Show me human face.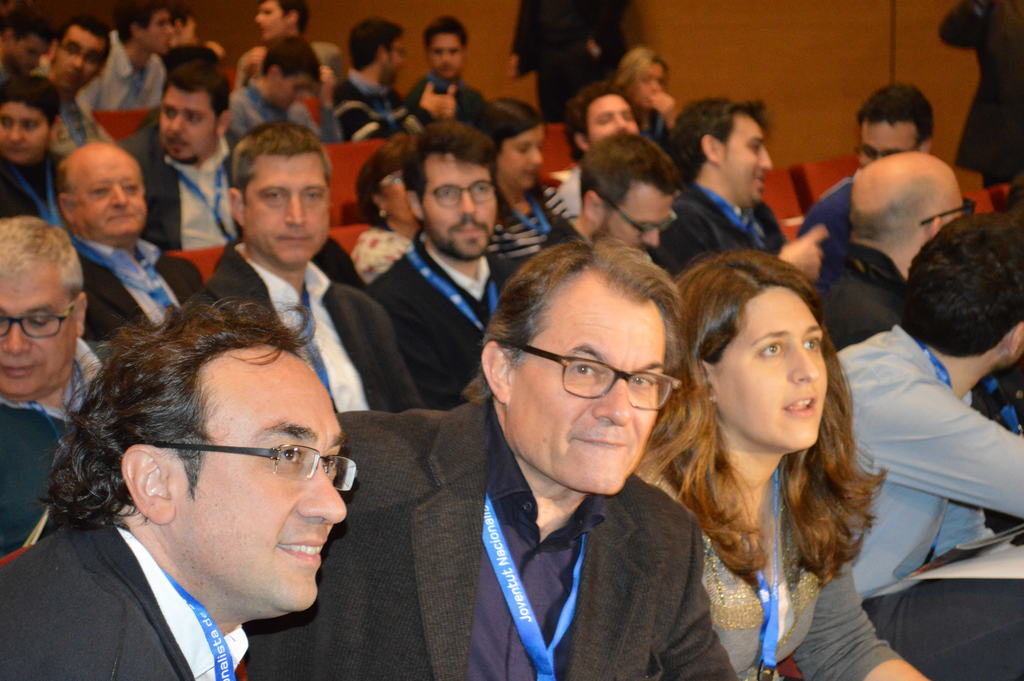
human face is here: crop(258, 0, 284, 35).
